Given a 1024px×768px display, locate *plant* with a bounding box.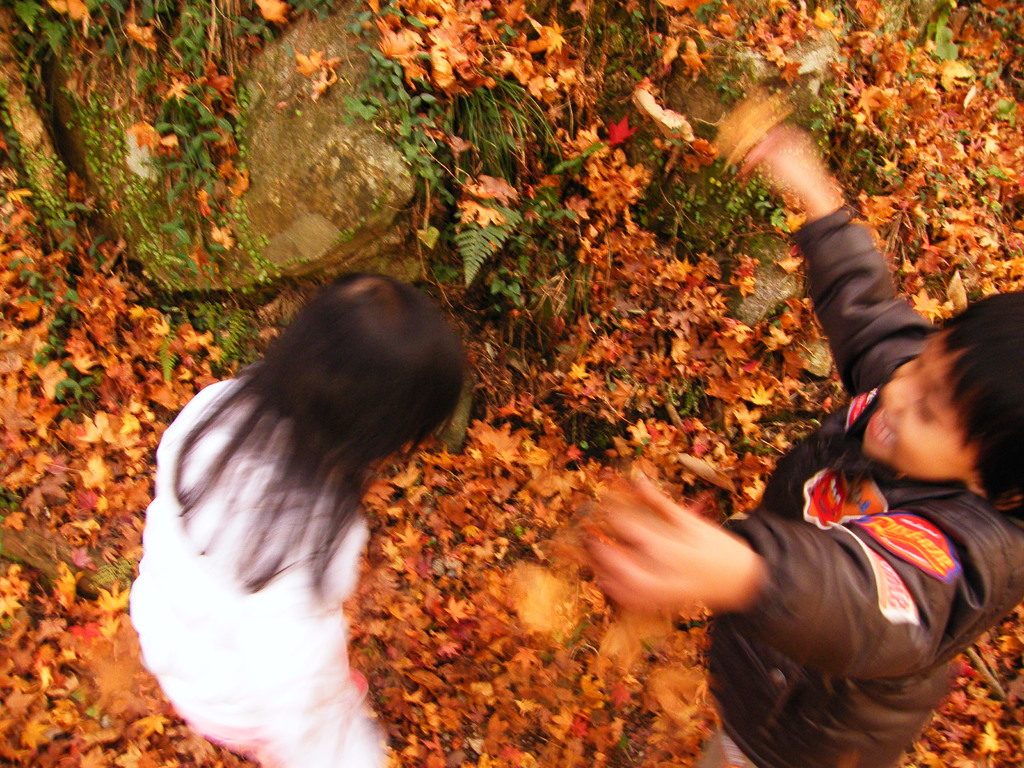
Located: 546 257 593 323.
